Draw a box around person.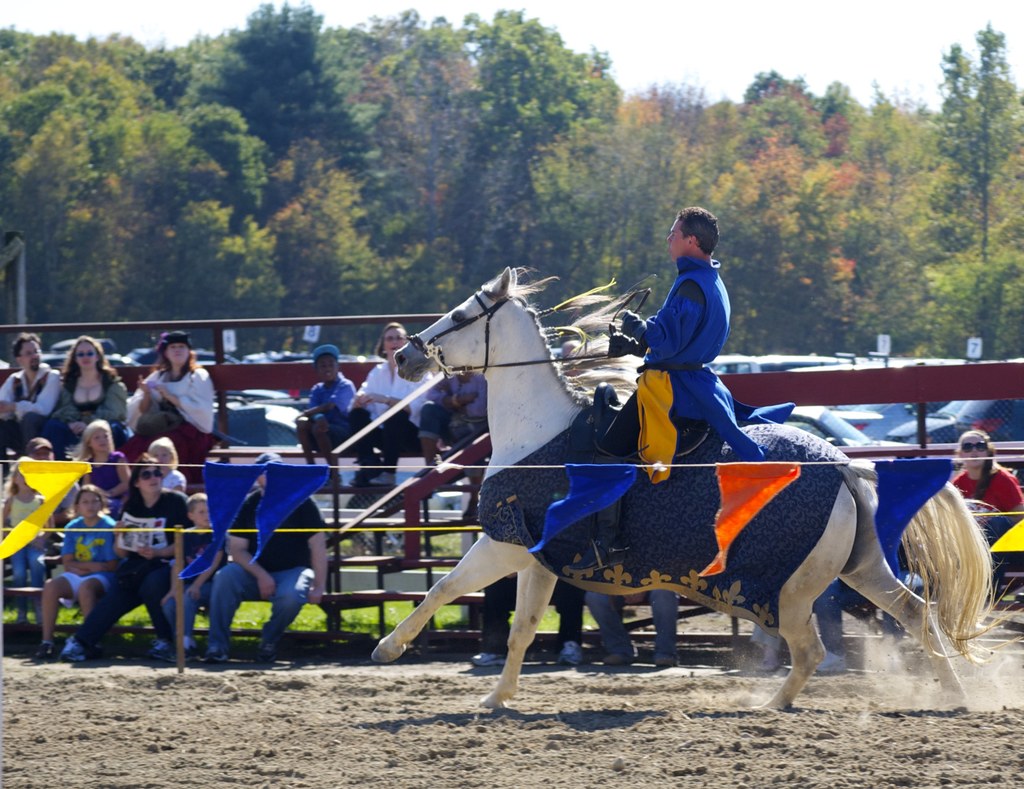
detection(291, 344, 354, 479).
